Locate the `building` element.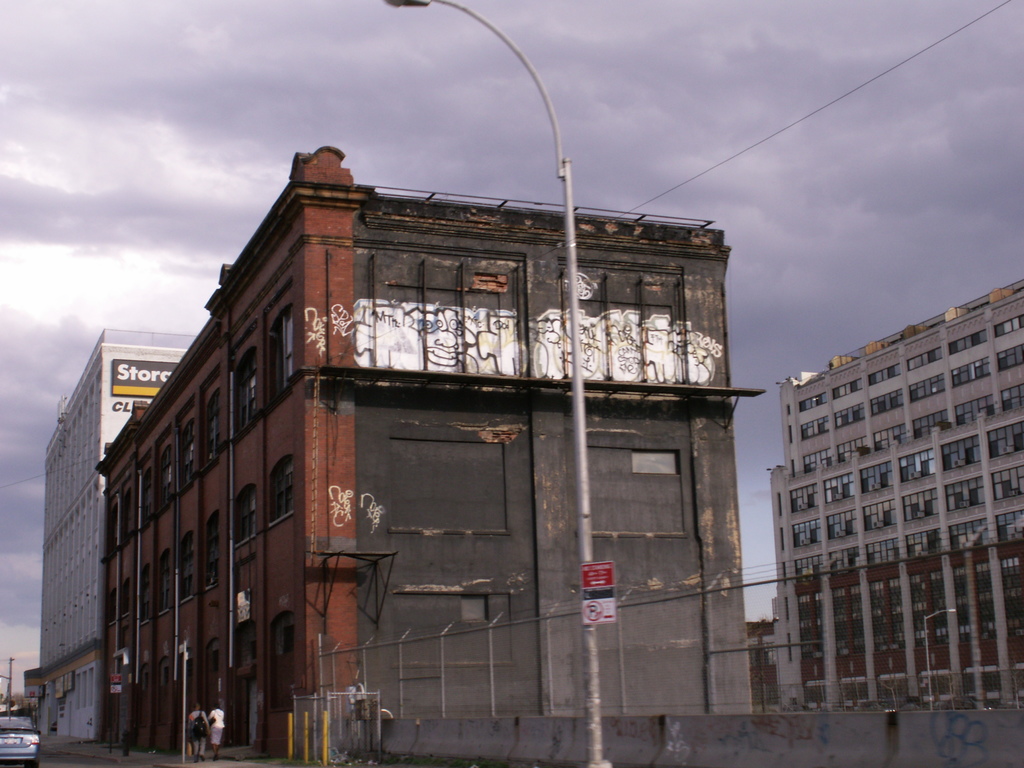
Element bbox: bbox=(24, 332, 195, 741).
